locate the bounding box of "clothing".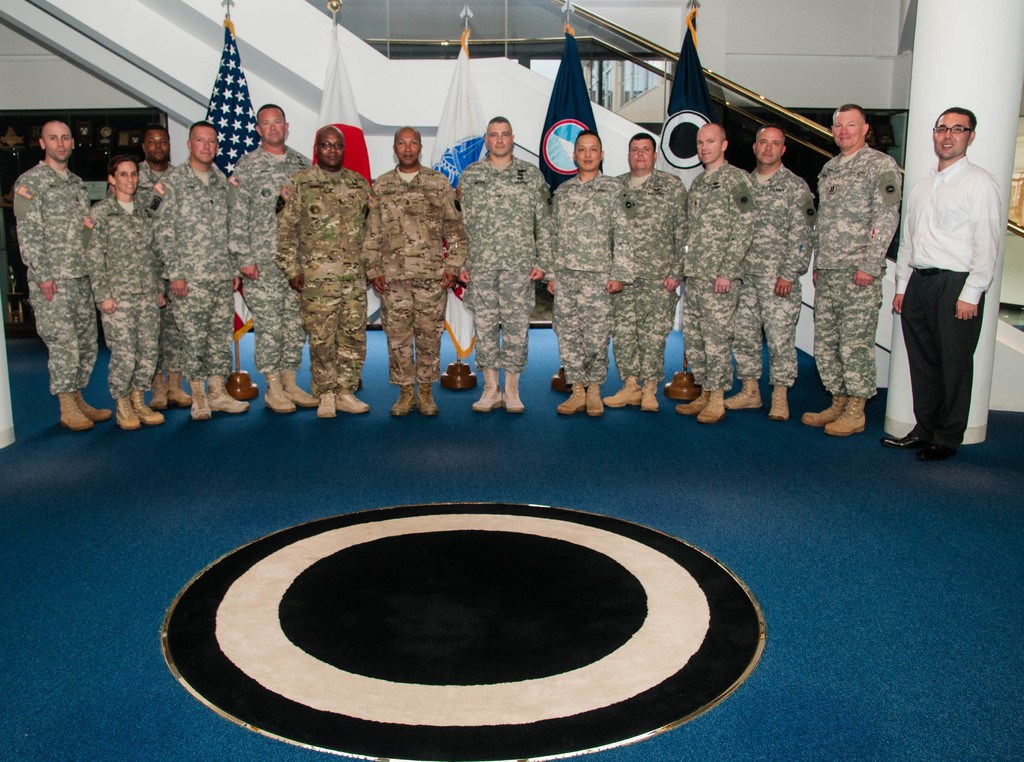
Bounding box: detection(226, 143, 309, 372).
